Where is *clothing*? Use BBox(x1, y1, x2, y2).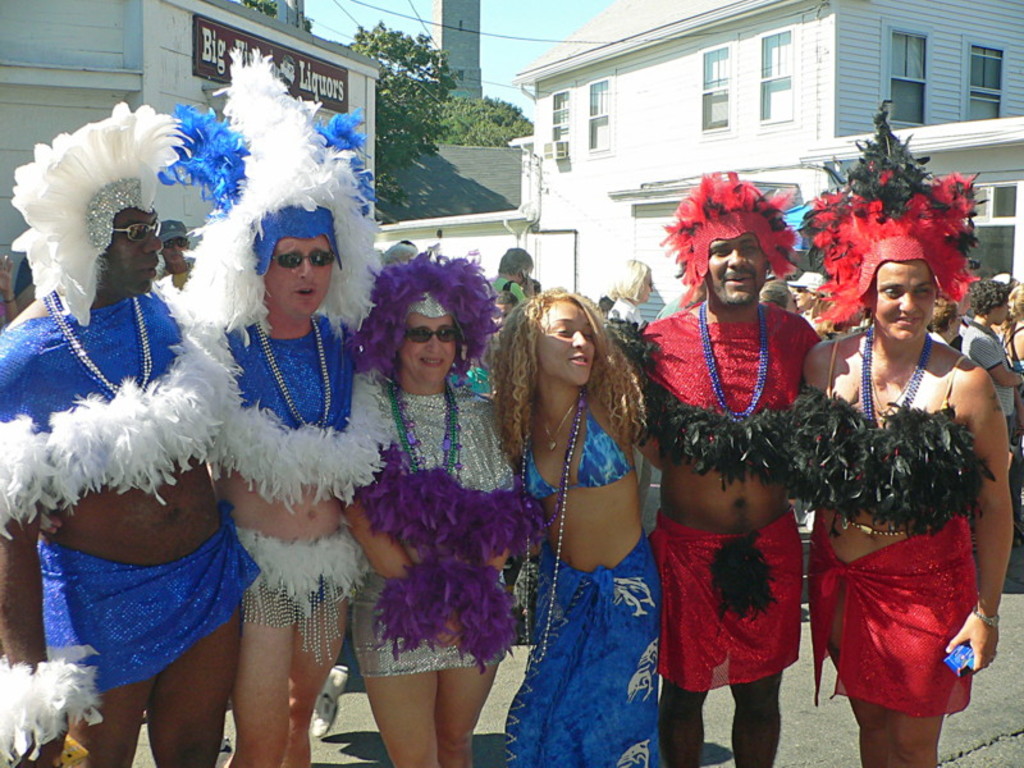
BBox(646, 506, 806, 692).
